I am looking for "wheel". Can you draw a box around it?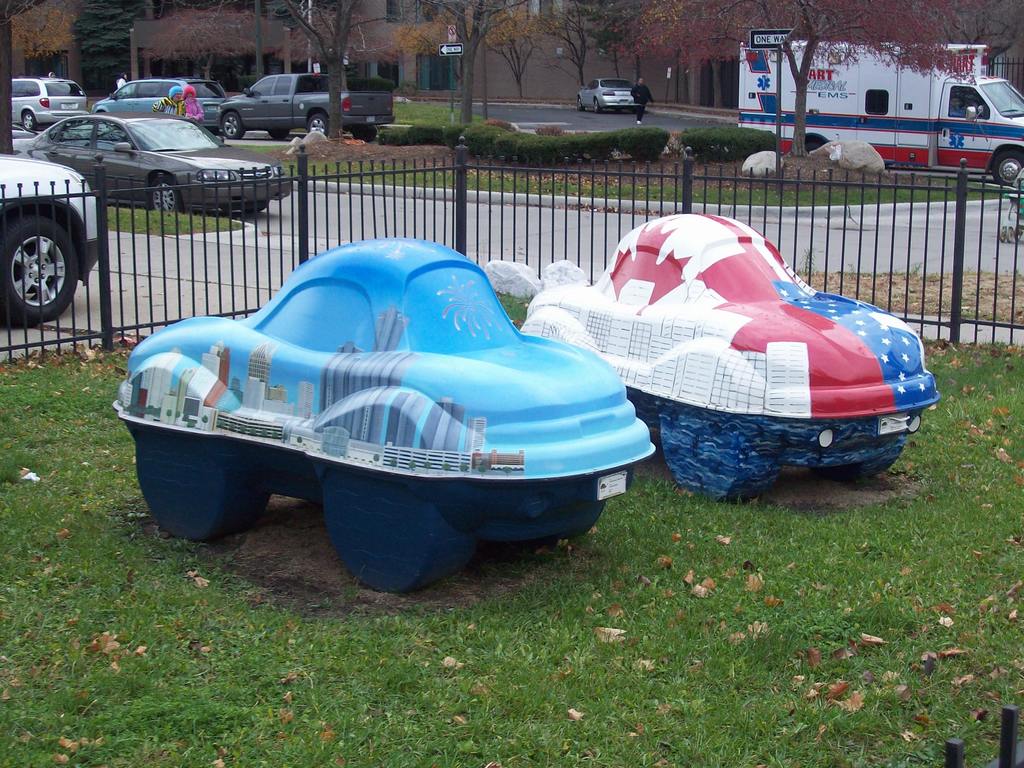
Sure, the bounding box is box(246, 202, 267, 216).
